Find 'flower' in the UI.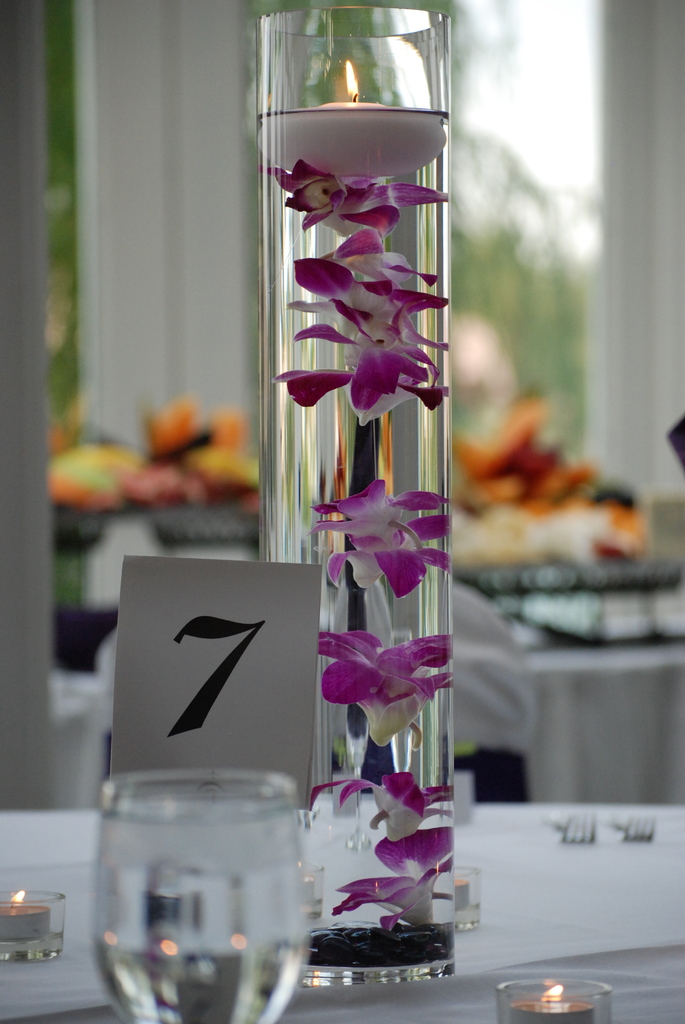
UI element at BBox(375, 825, 468, 892).
